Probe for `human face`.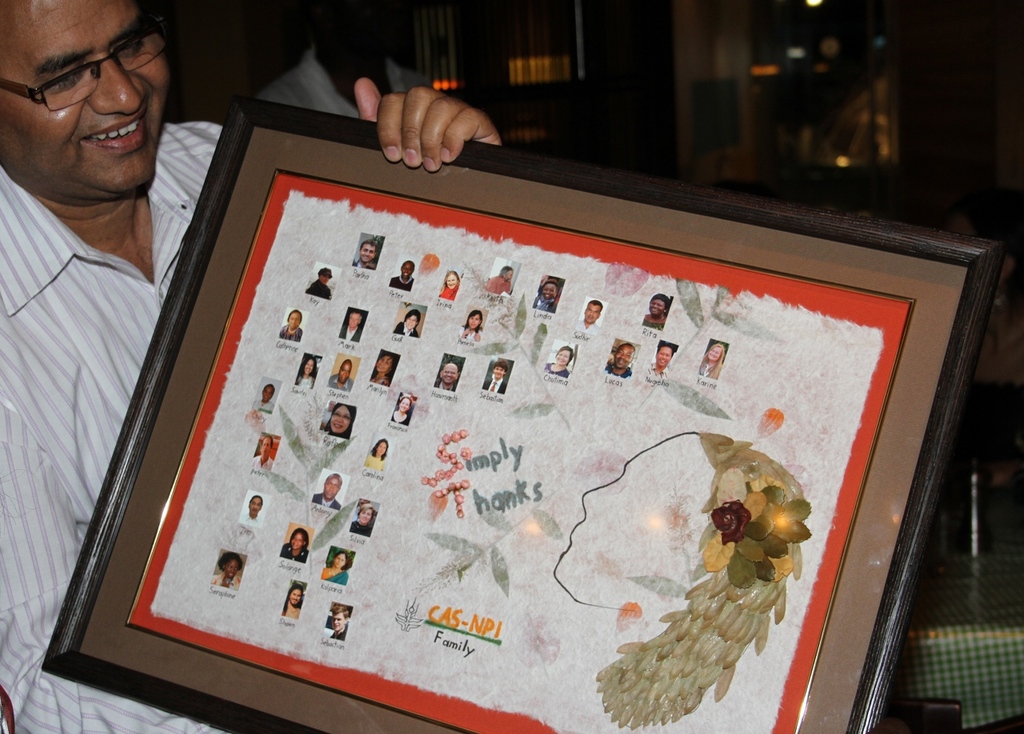
Probe result: bbox(655, 347, 672, 367).
